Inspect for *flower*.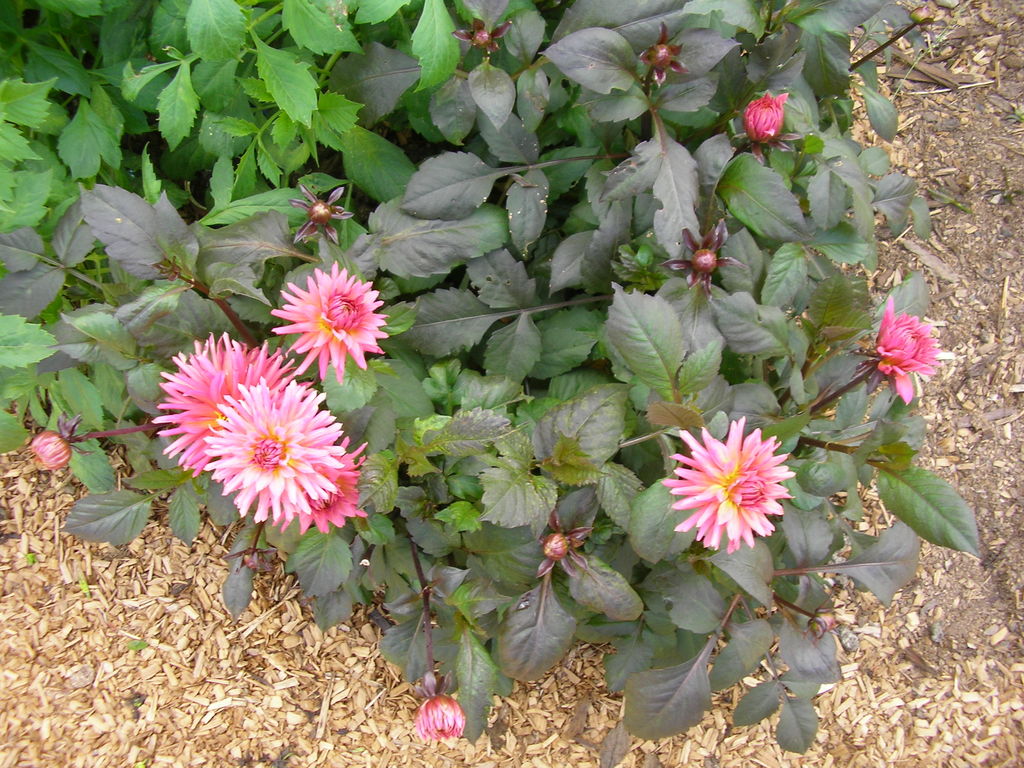
Inspection: <bbox>664, 418, 803, 555</bbox>.
